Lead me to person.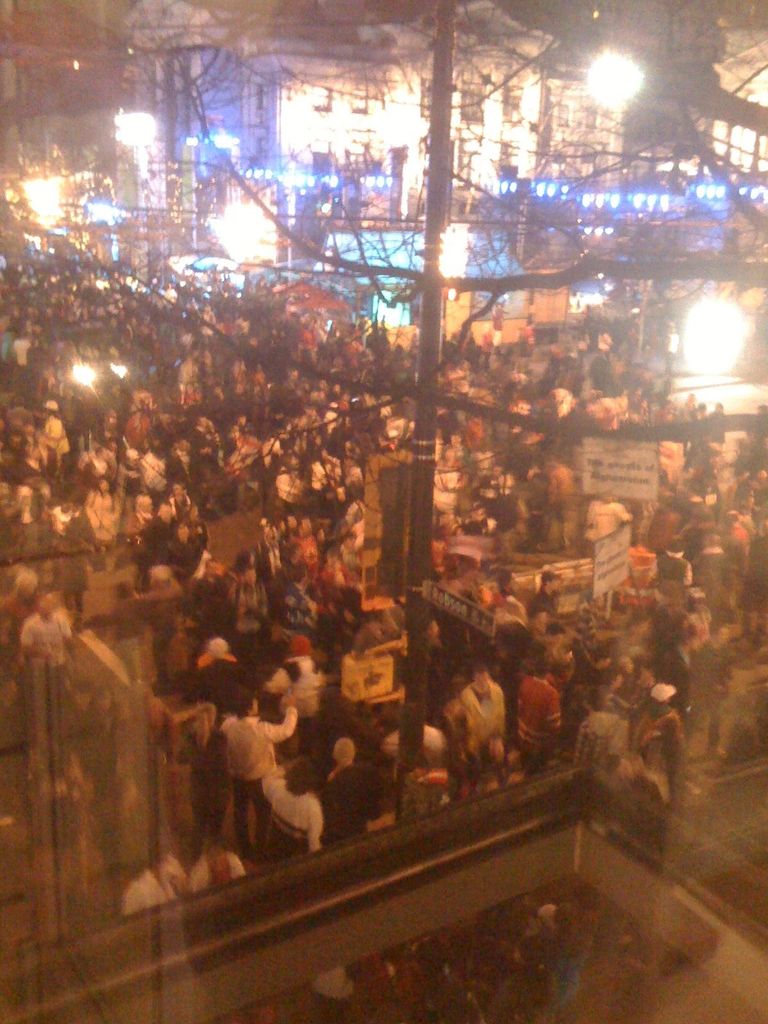
Lead to <box>28,598,79,668</box>.
